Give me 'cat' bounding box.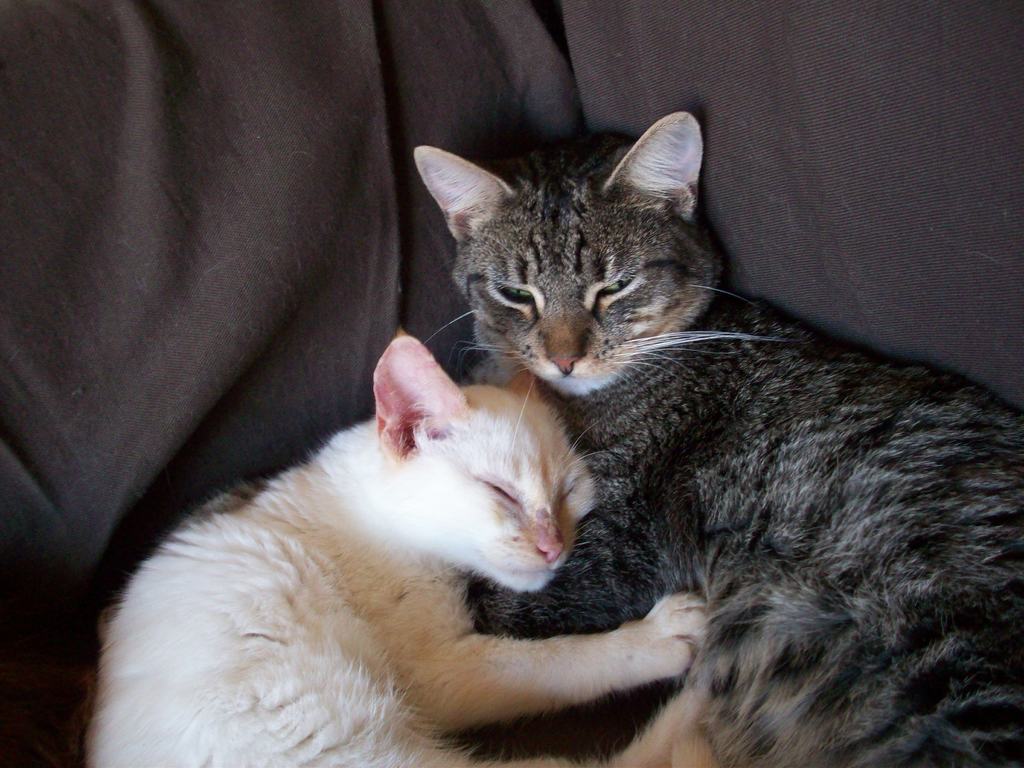
(left=75, top=325, right=711, bottom=767).
